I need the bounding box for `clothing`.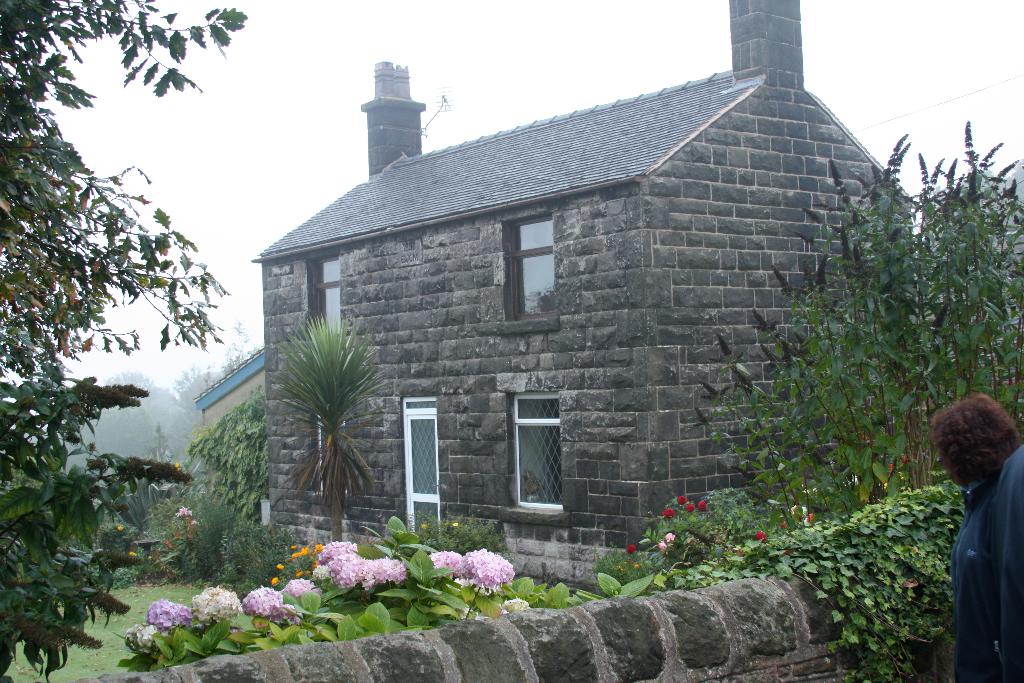
Here it is: x1=950, y1=474, x2=999, y2=682.
